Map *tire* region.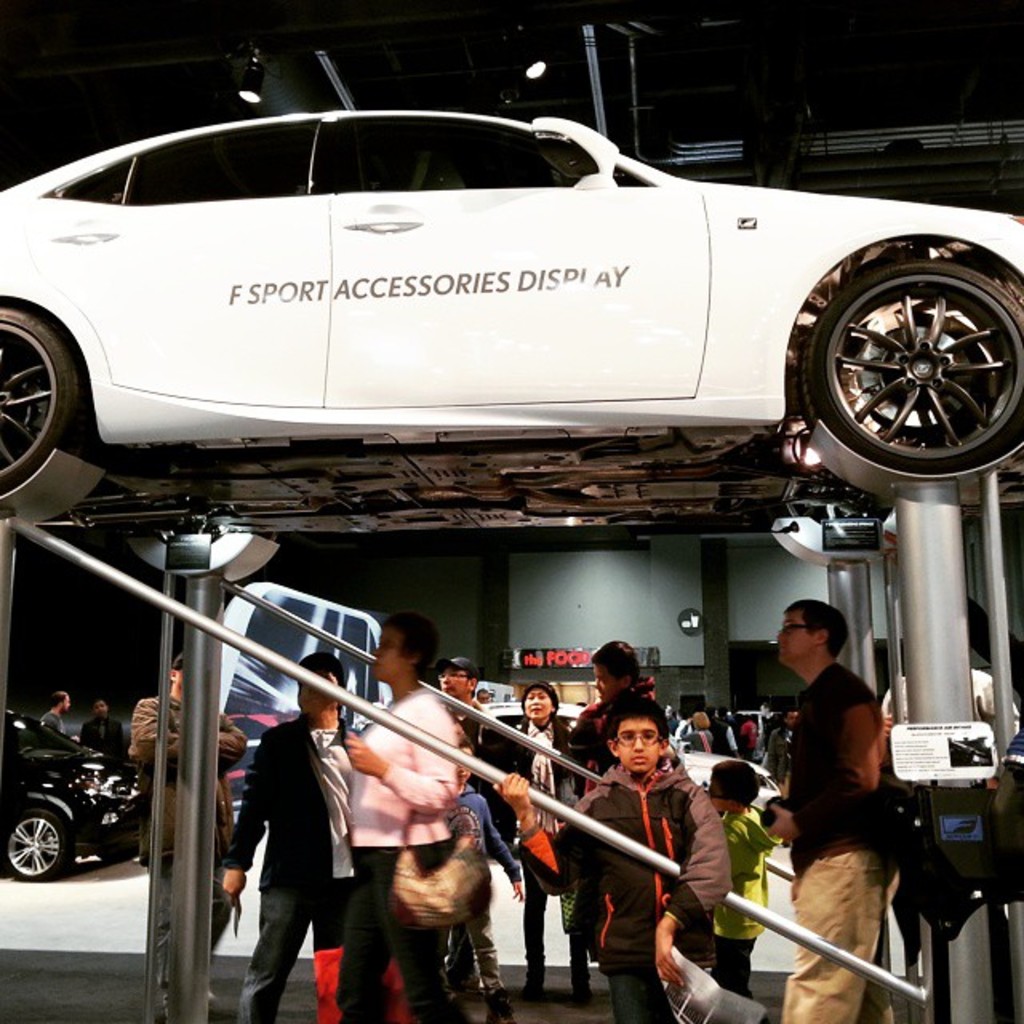
Mapped to 99 846 141 864.
